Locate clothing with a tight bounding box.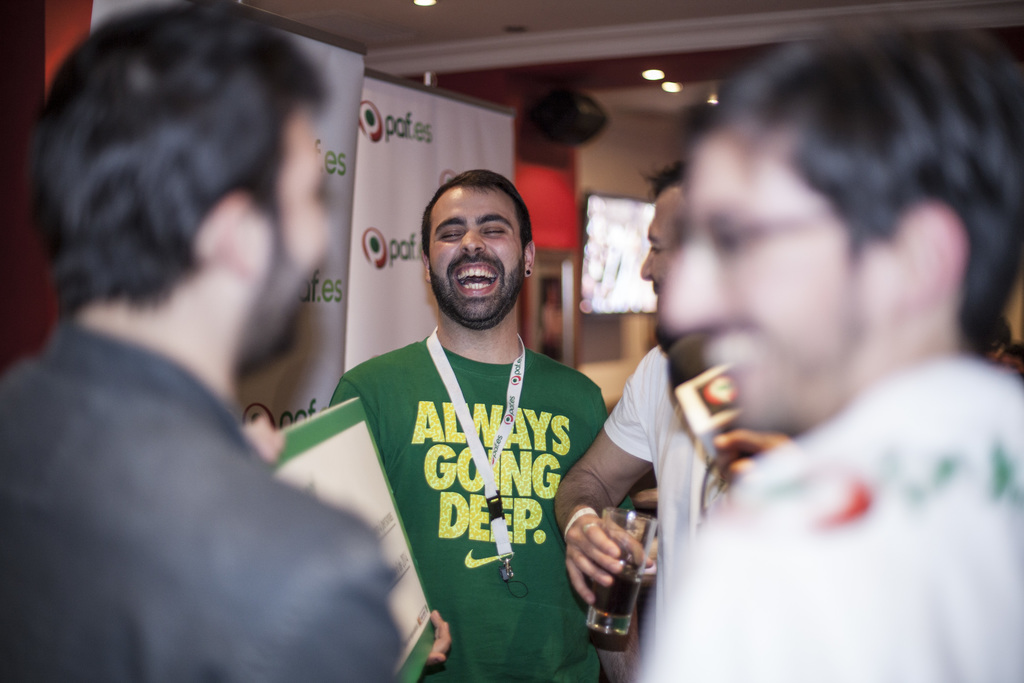
334 284 616 654.
